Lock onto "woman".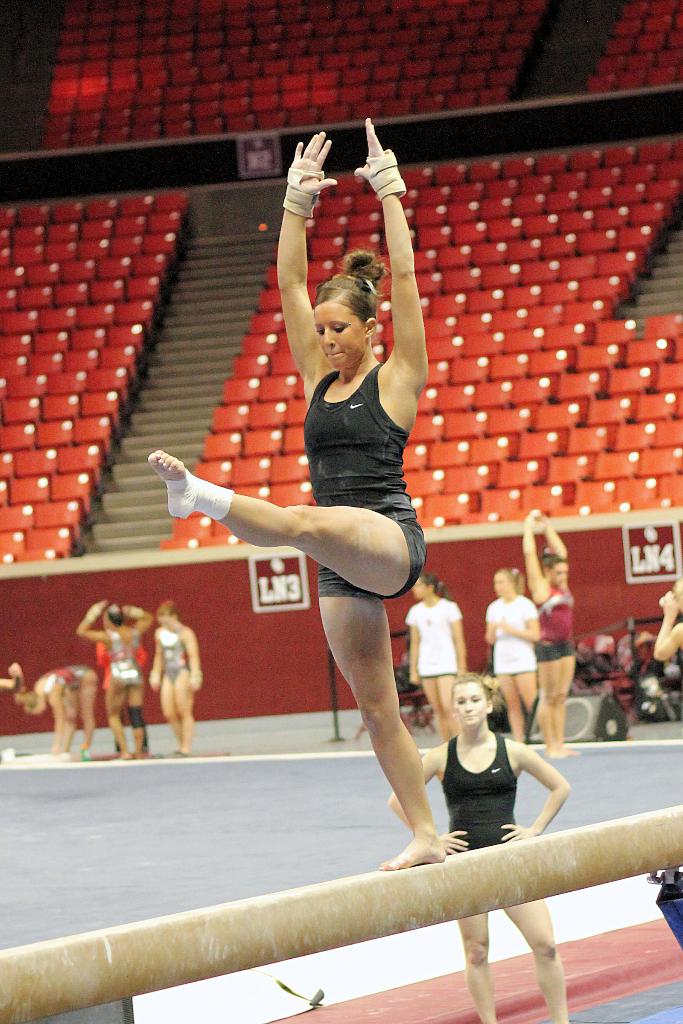
Locked: 519:505:573:753.
